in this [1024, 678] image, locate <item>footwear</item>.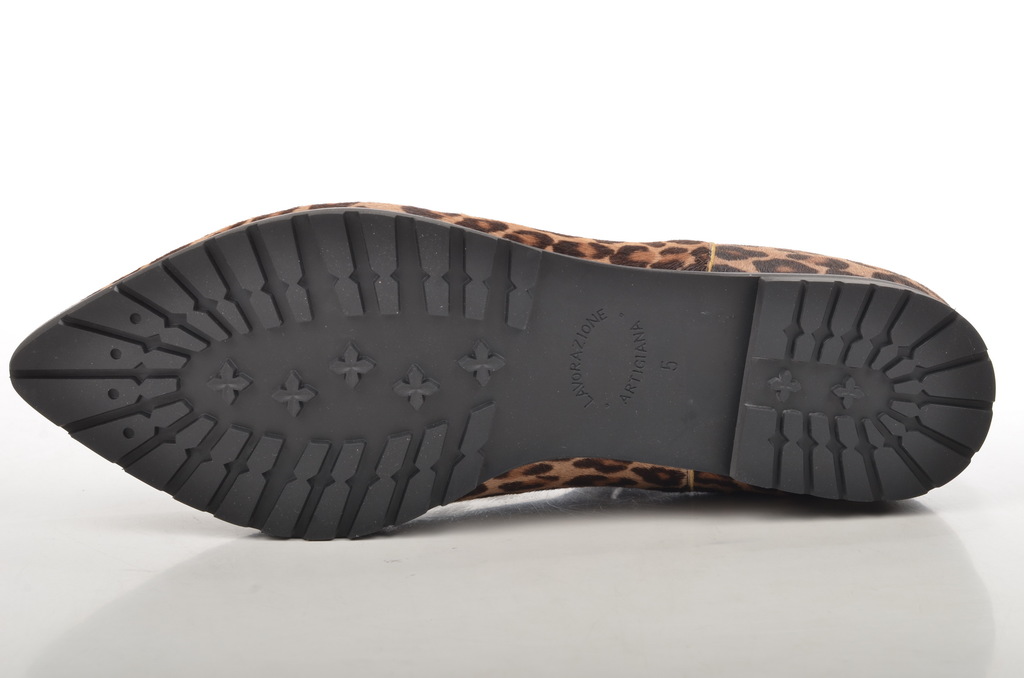
Bounding box: 87,209,974,529.
